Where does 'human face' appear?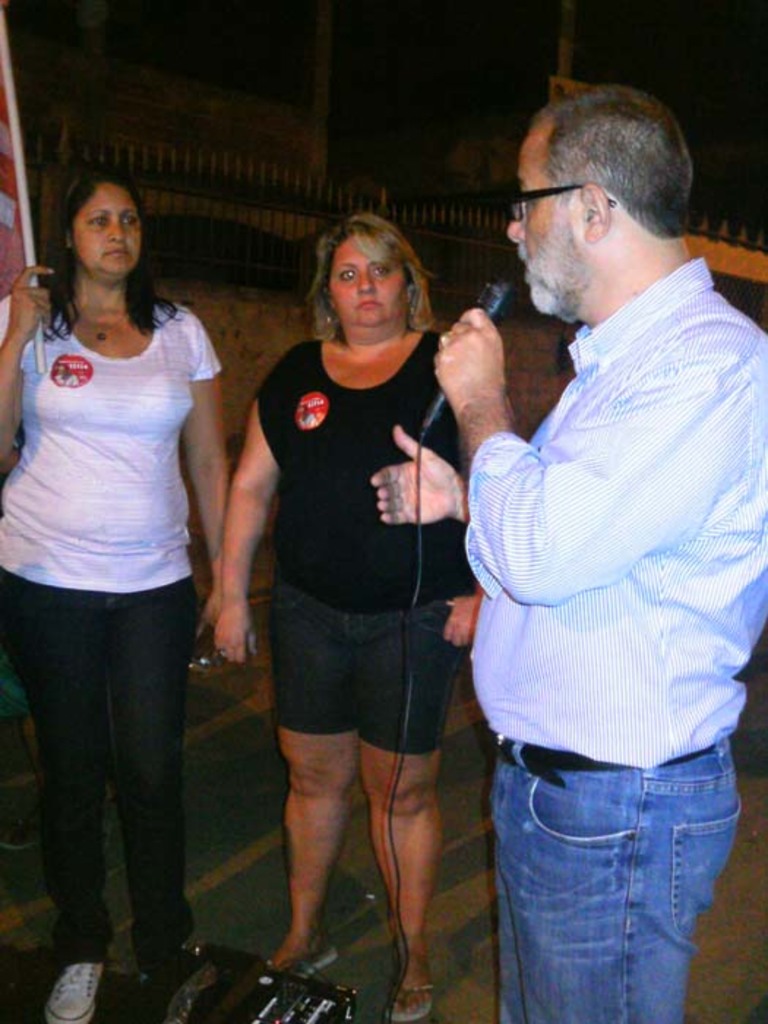
Appears at [x1=76, y1=174, x2=139, y2=279].
